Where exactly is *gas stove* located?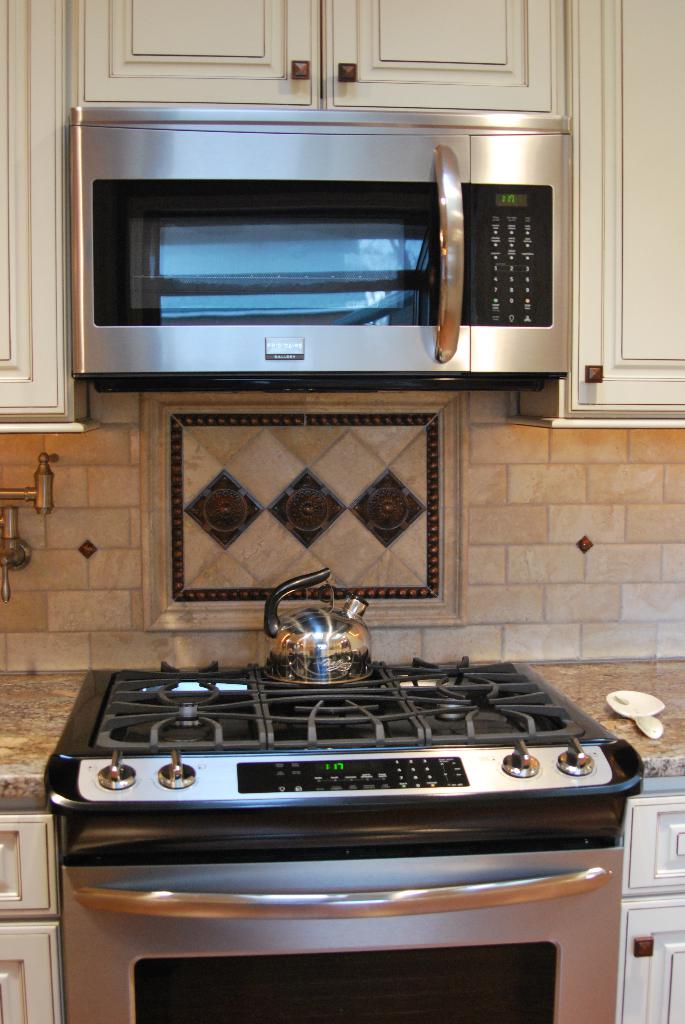
Its bounding box is (51,659,620,751).
